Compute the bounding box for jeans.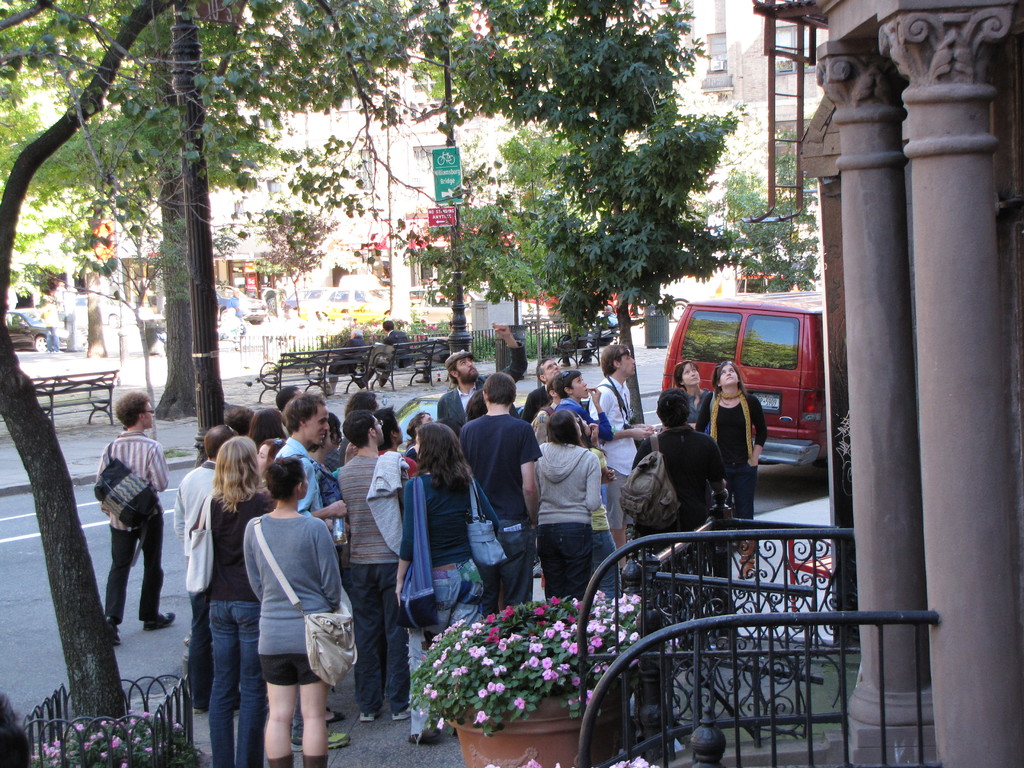
box(182, 611, 253, 761).
